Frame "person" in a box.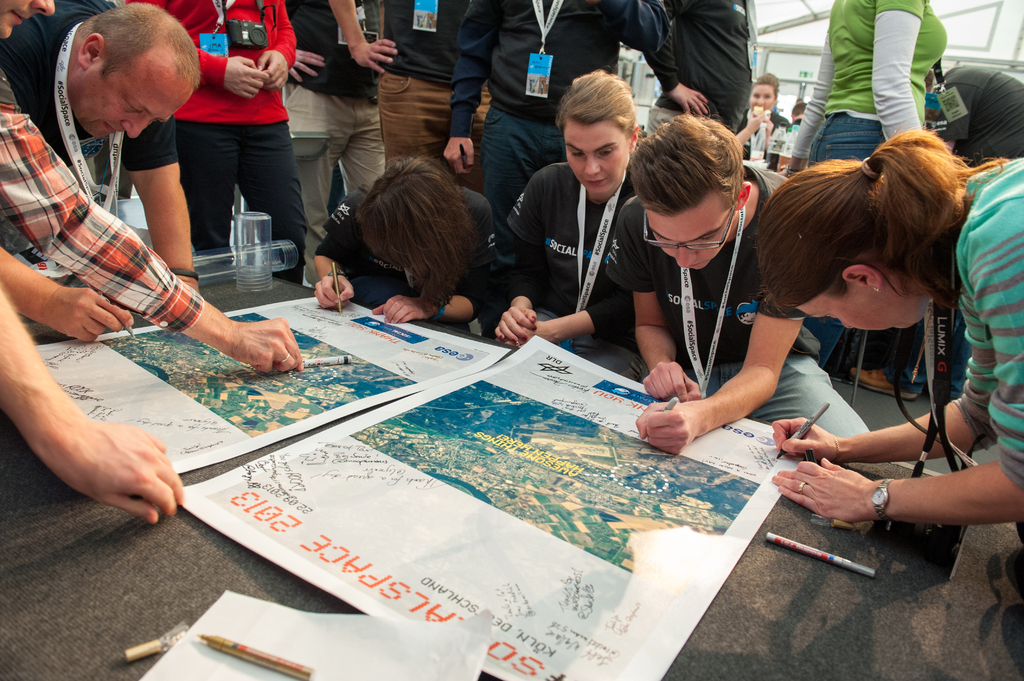
<bbox>641, 0, 758, 133</bbox>.
